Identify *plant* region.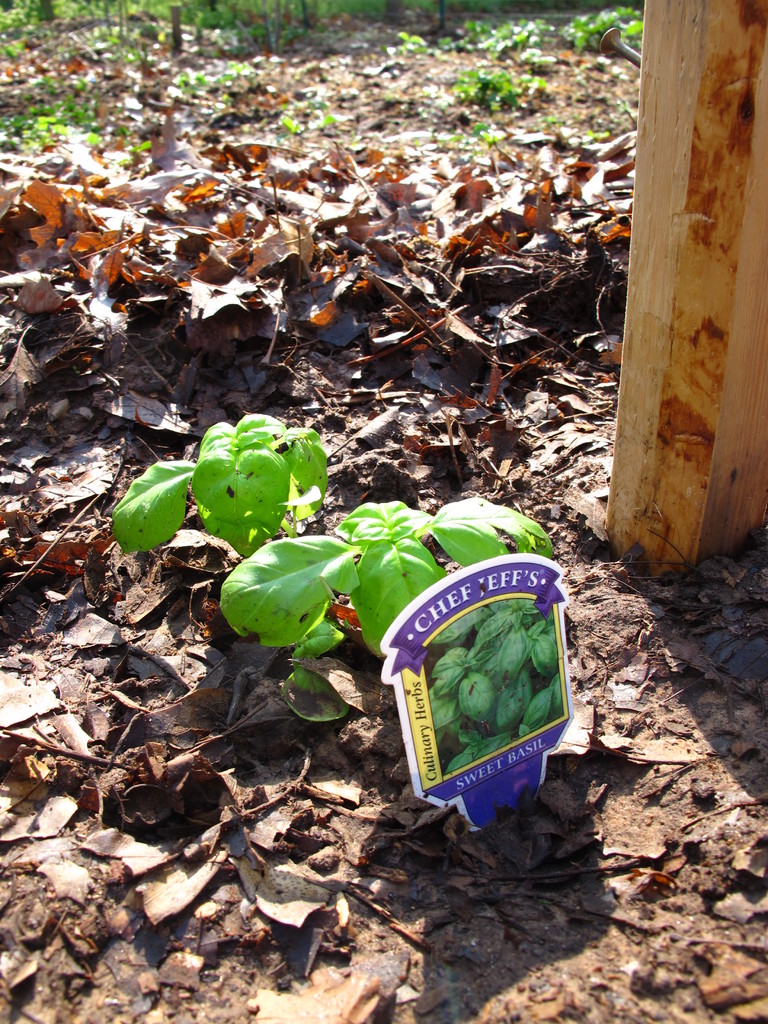
Region: BBox(447, 59, 527, 111).
